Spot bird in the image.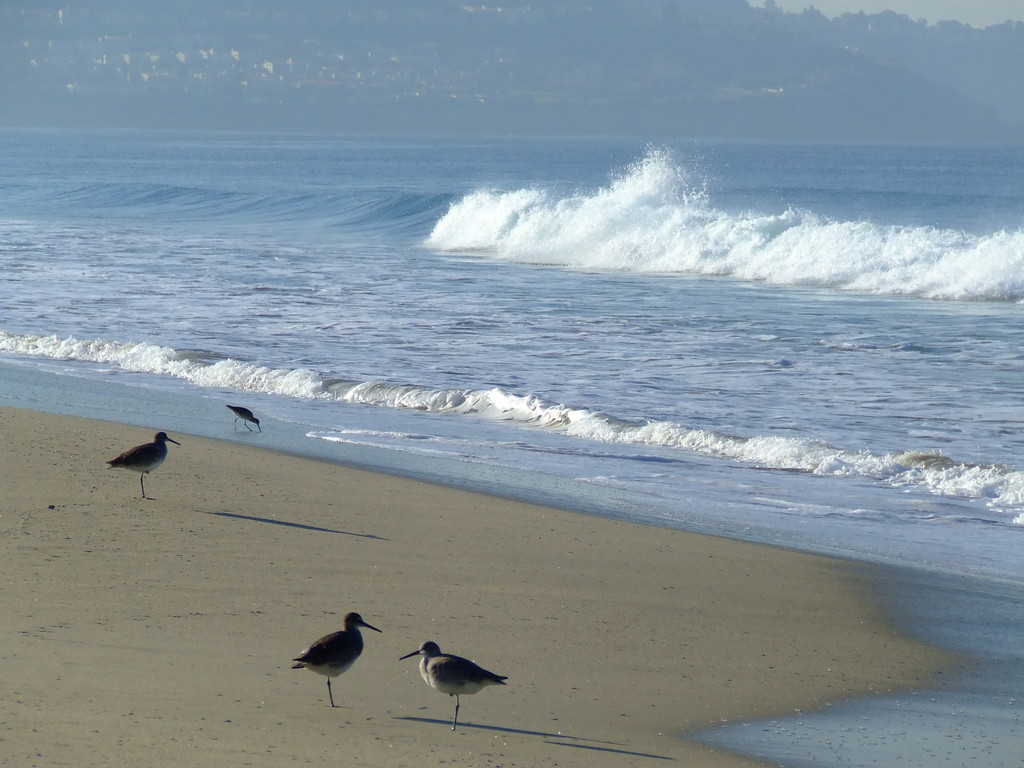
bird found at 406/643/508/727.
